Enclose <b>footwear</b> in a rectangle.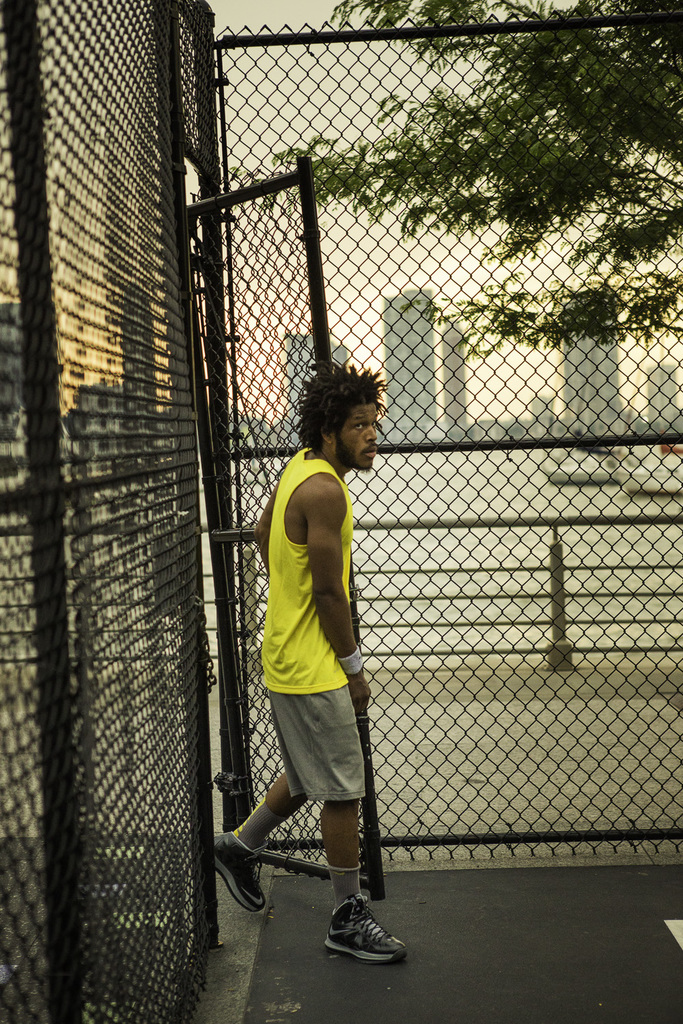
209, 827, 269, 914.
